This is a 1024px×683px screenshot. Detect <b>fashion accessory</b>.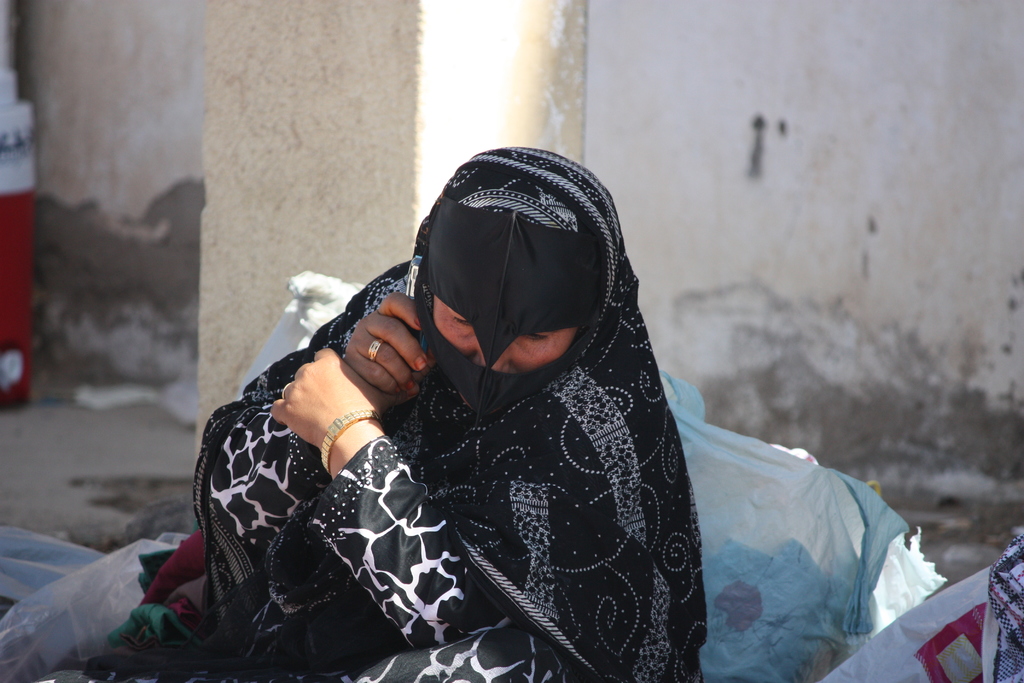
left=319, top=403, right=378, bottom=470.
